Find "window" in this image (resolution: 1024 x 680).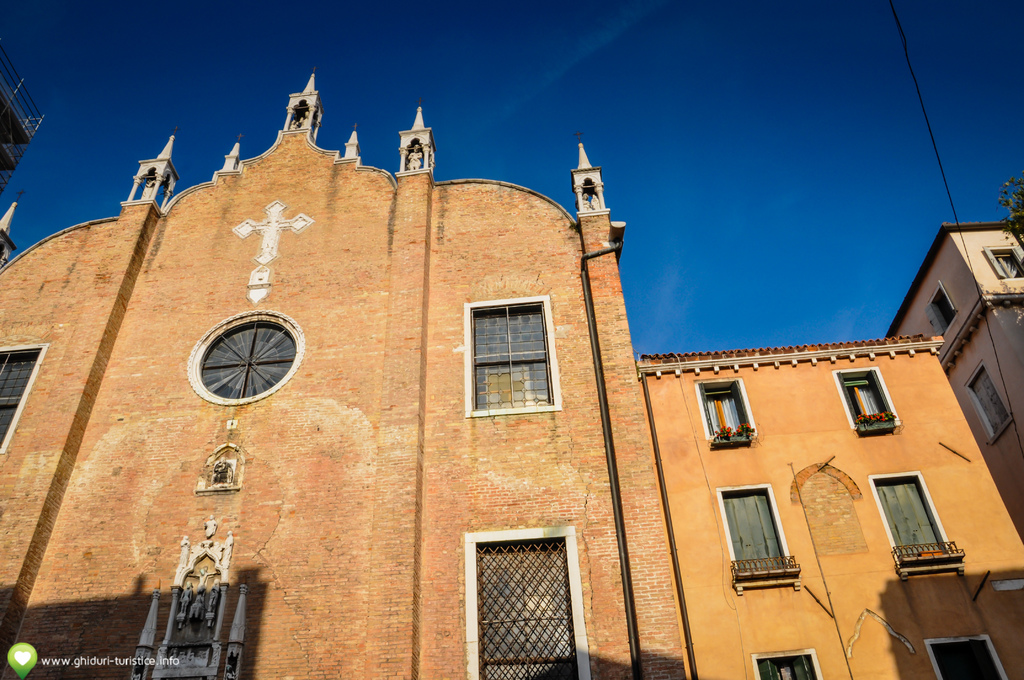
[920, 635, 1013, 679].
